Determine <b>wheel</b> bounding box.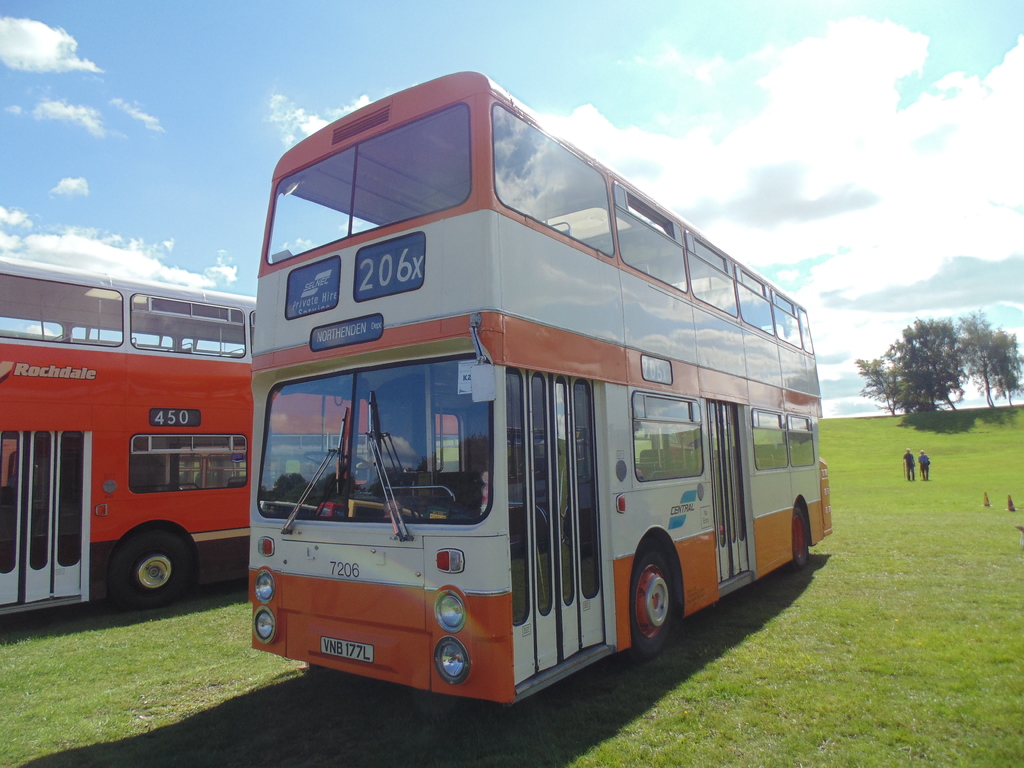
Determined: bbox=[789, 505, 810, 570].
